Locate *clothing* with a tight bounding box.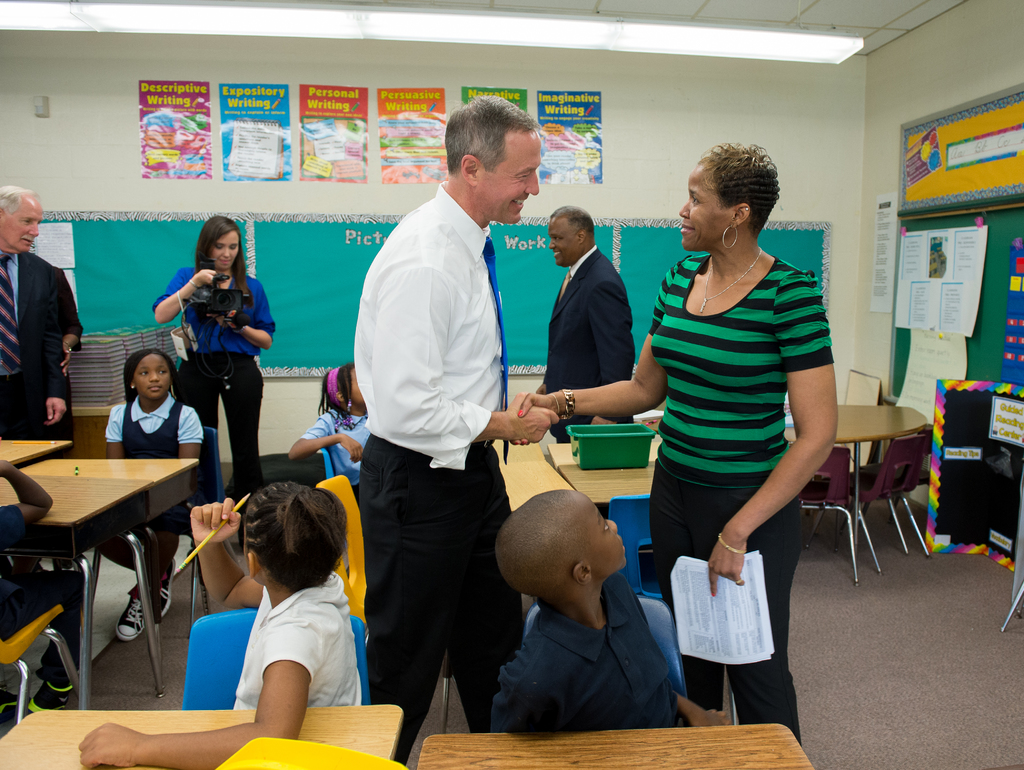
{"left": 650, "top": 254, "right": 832, "bottom": 477}.
